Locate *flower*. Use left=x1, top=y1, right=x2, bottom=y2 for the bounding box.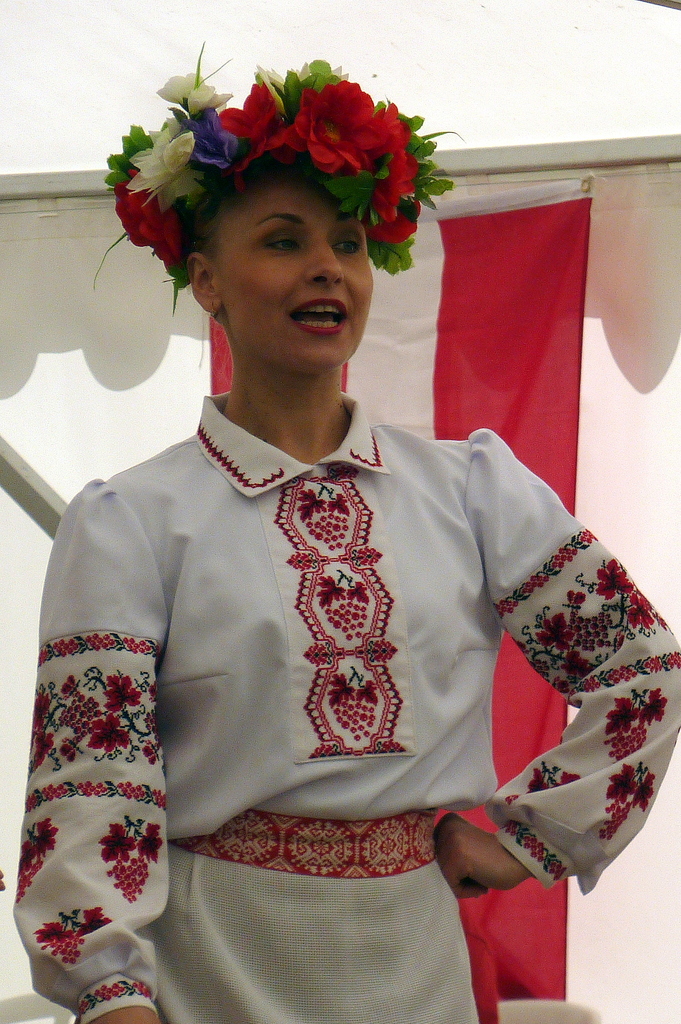
left=154, top=68, right=200, bottom=102.
